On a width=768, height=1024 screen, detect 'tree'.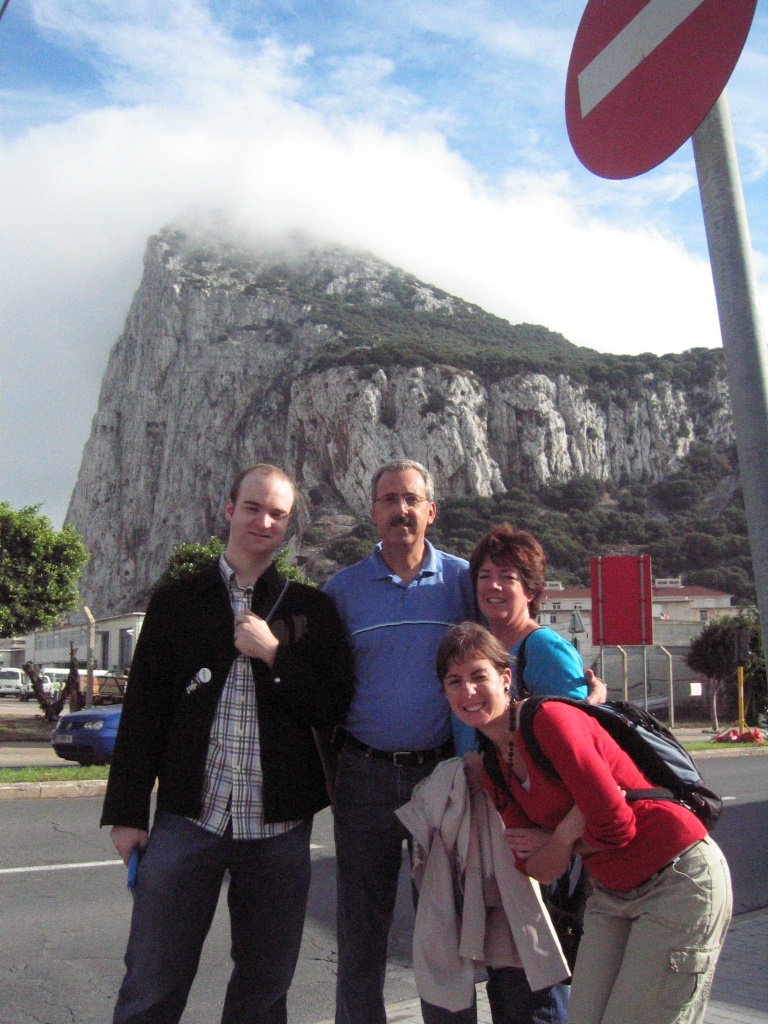
BBox(161, 535, 305, 595).
